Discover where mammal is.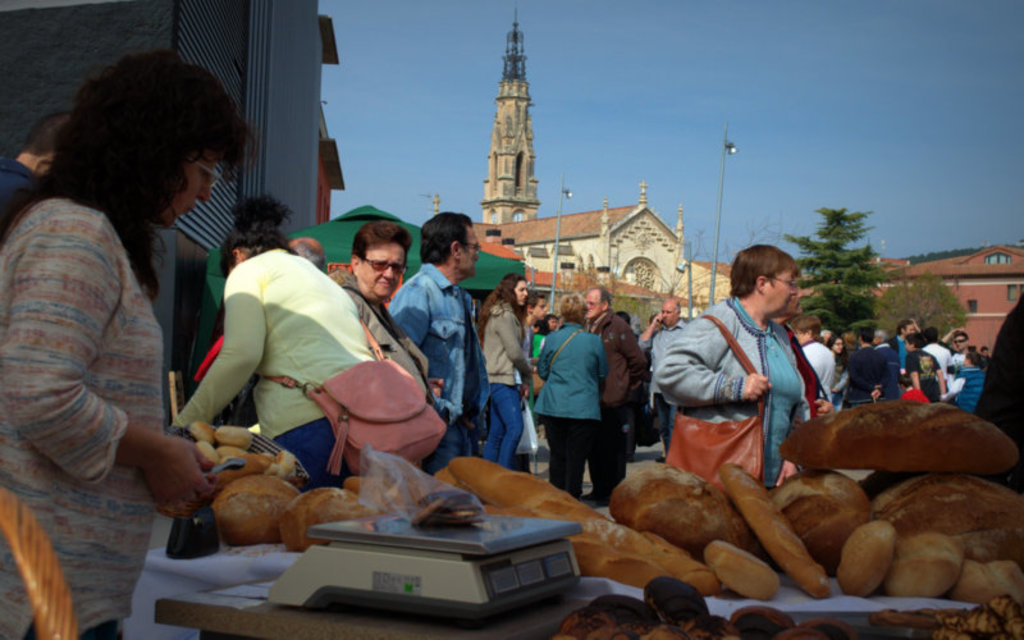
Discovered at [left=0, top=108, right=73, bottom=250].
